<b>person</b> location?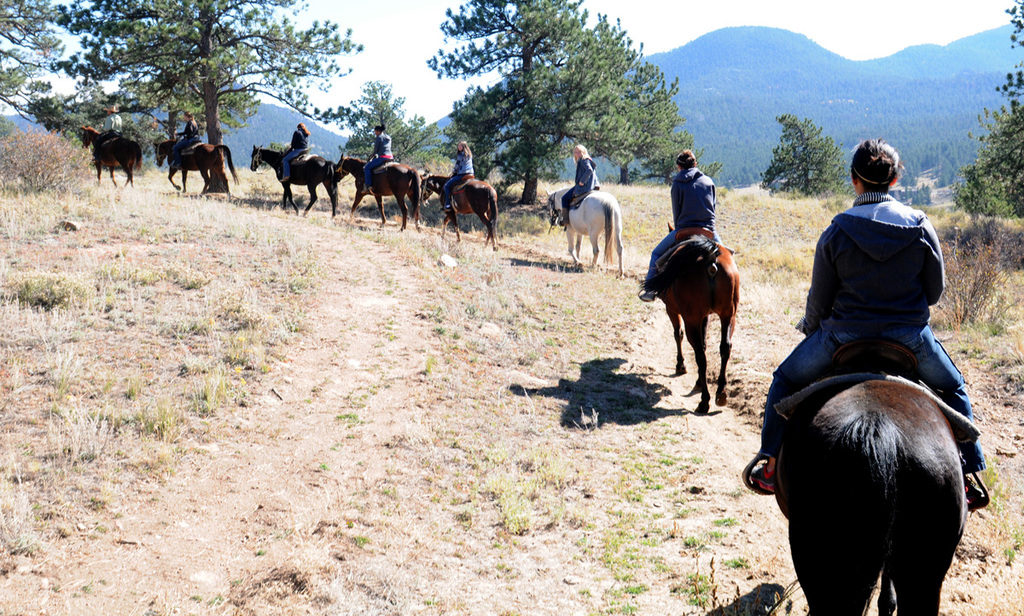
pyautogui.locateOnScreen(361, 122, 393, 193)
